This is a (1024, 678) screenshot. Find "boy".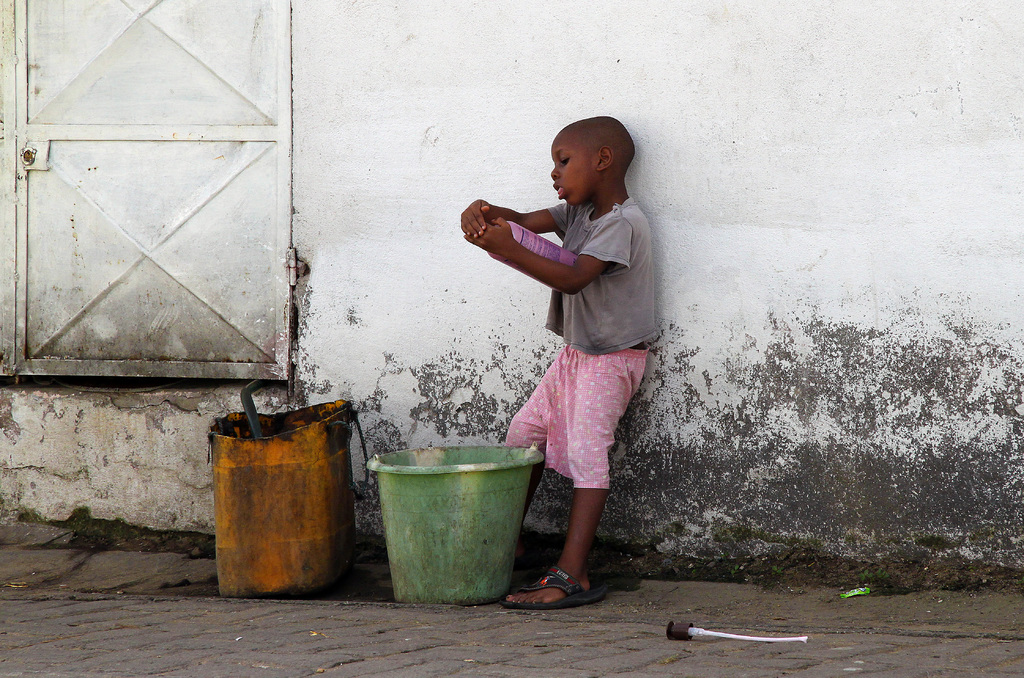
Bounding box: pyautogui.locateOnScreen(459, 118, 656, 608).
